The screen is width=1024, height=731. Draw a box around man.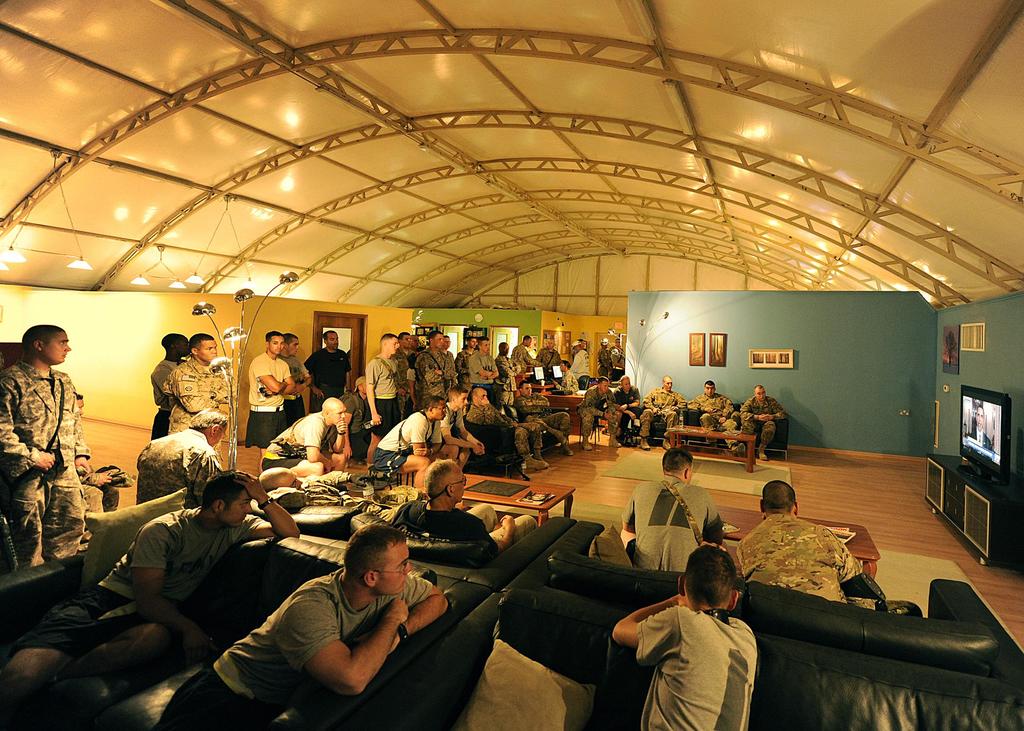
l=687, t=378, r=745, b=457.
